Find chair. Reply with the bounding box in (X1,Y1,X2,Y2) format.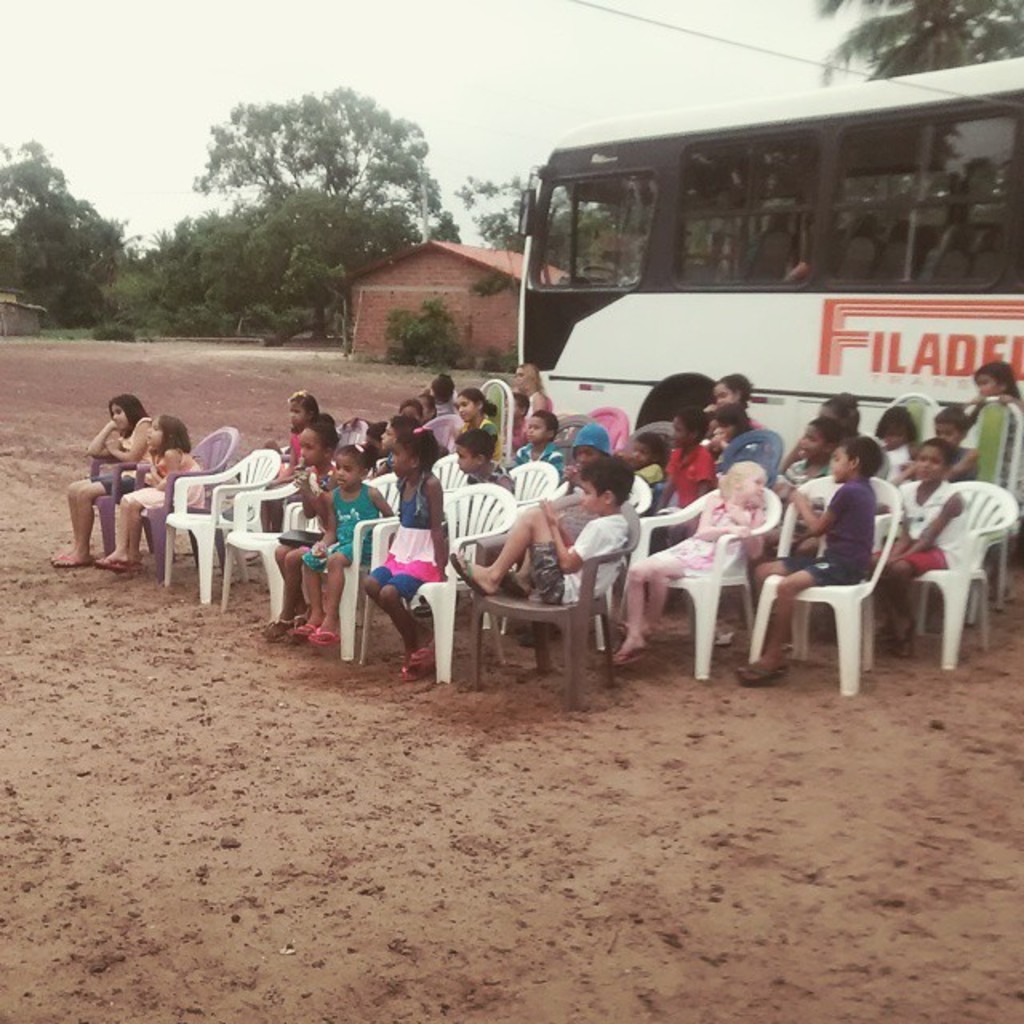
(853,477,1016,675).
